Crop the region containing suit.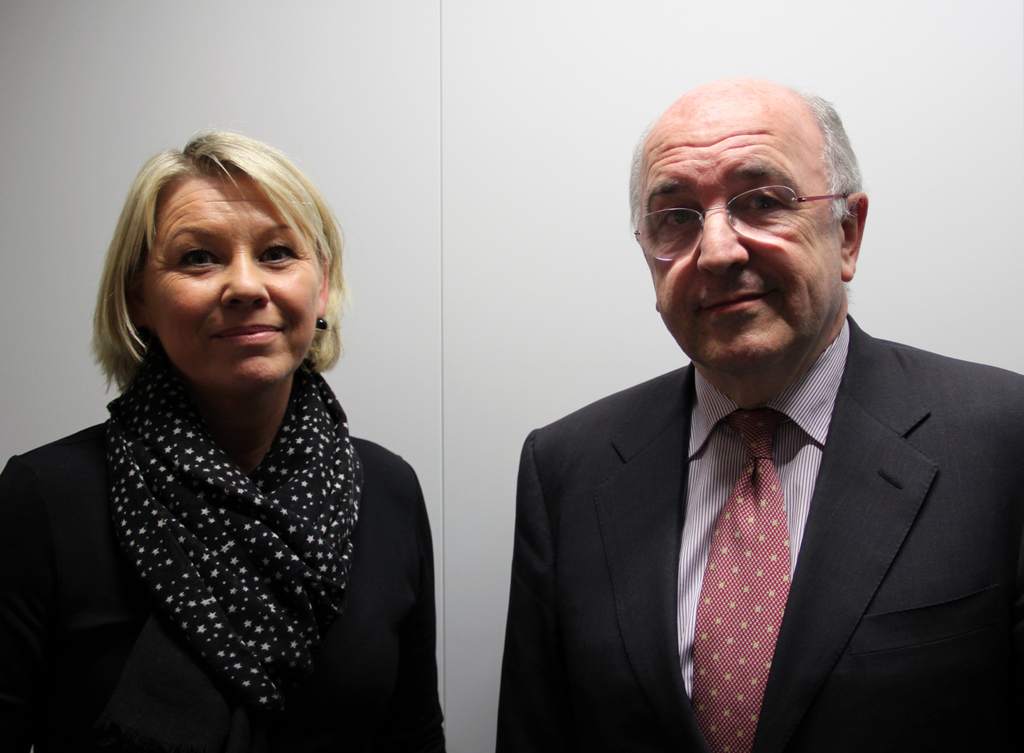
Crop region: detection(498, 218, 1019, 744).
